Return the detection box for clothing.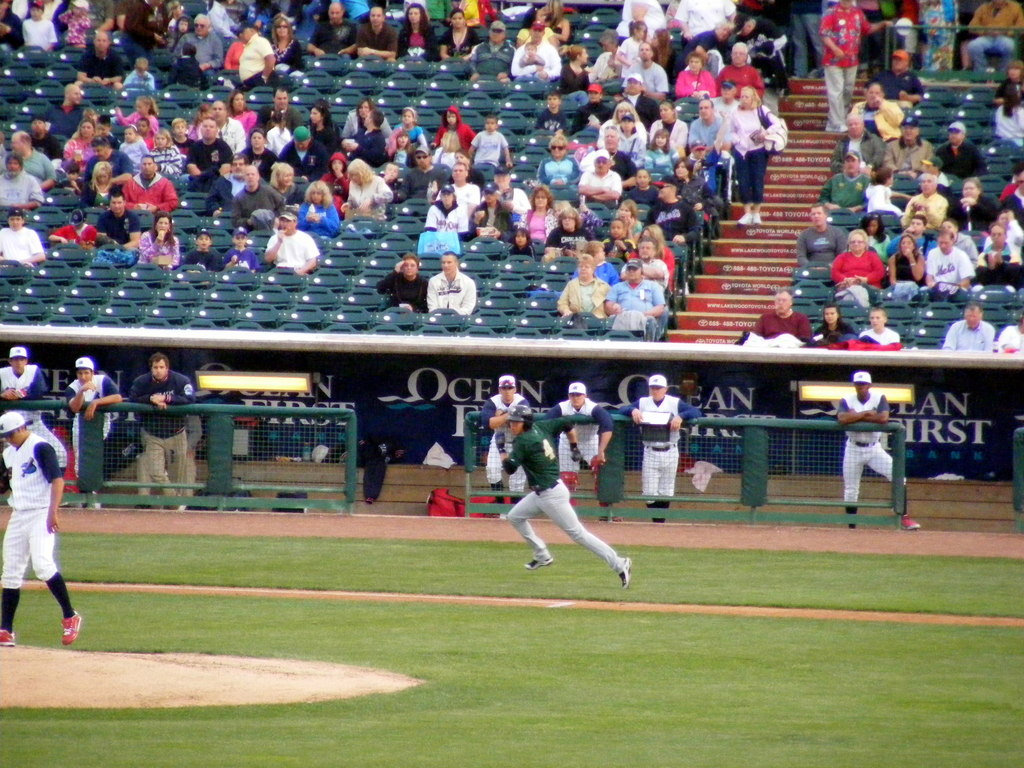
region(596, 118, 644, 161).
